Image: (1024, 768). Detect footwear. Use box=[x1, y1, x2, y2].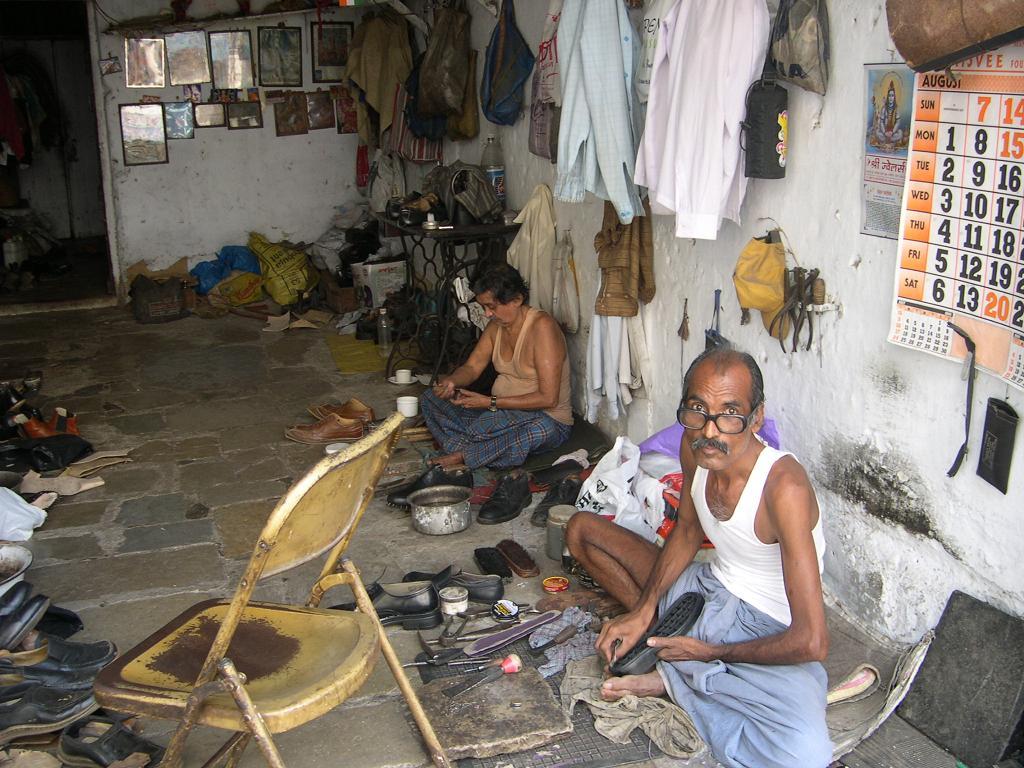
box=[312, 395, 378, 427].
